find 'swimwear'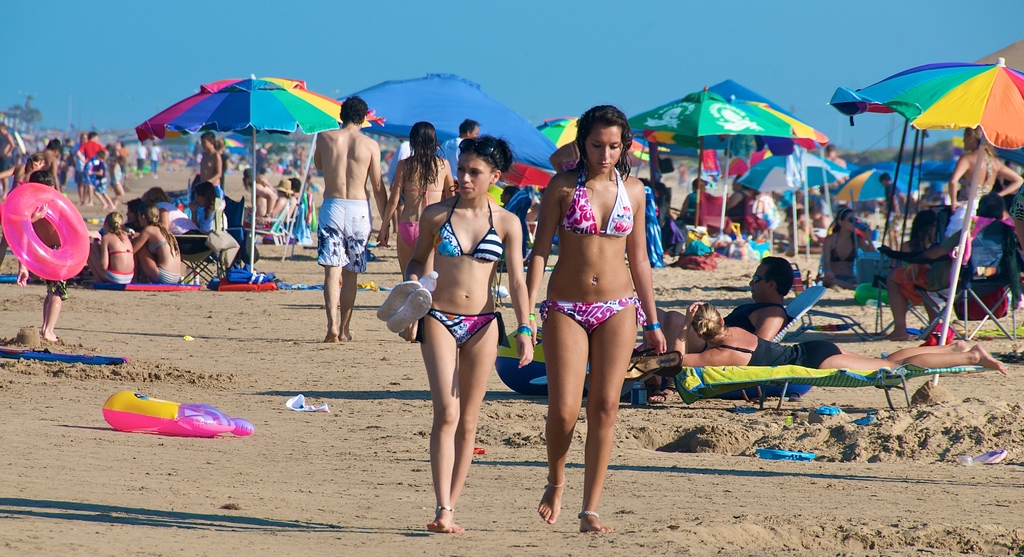
404:185:446:204
